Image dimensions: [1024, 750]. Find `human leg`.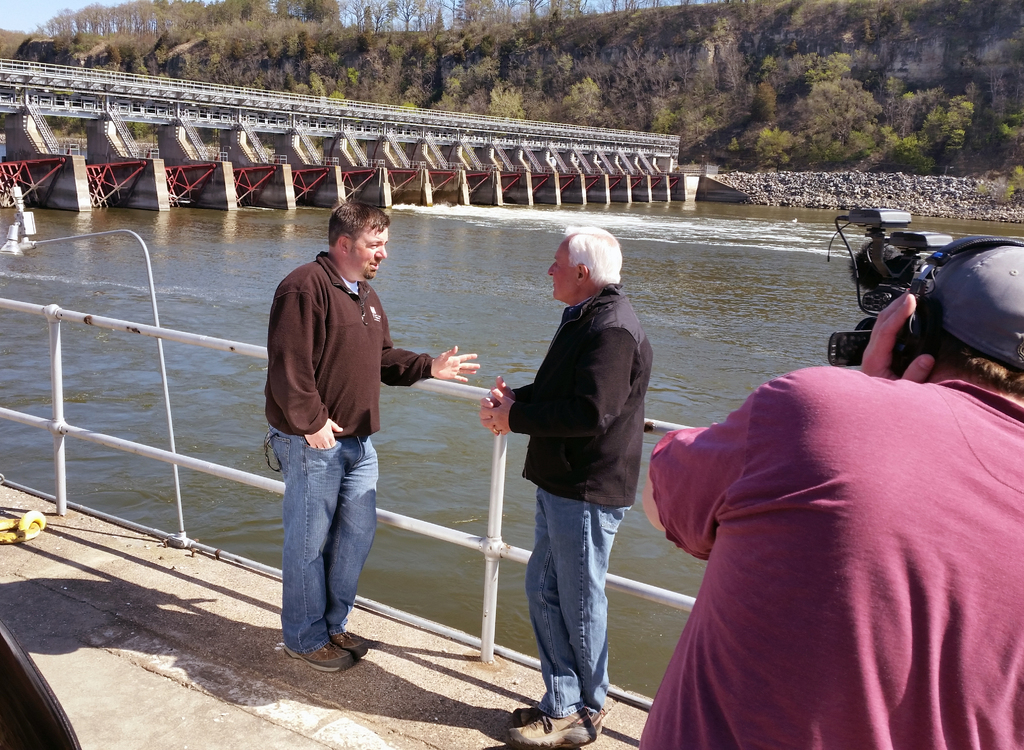
left=508, top=484, right=586, bottom=743.
